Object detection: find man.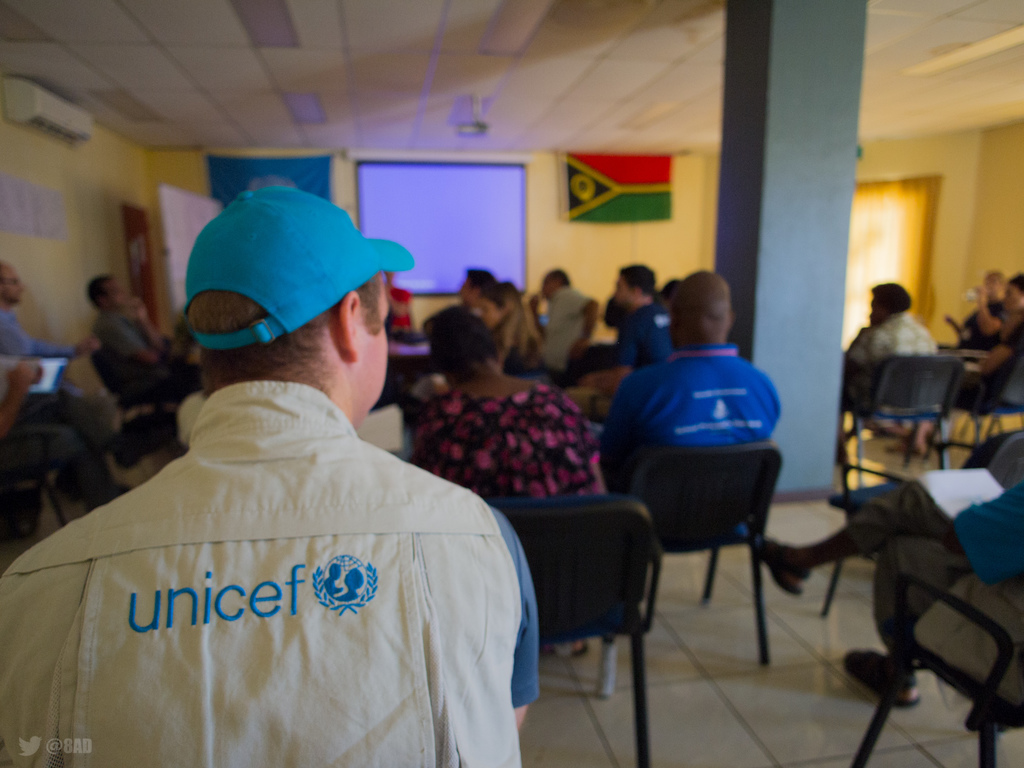
<box>0,264,53,471</box>.
